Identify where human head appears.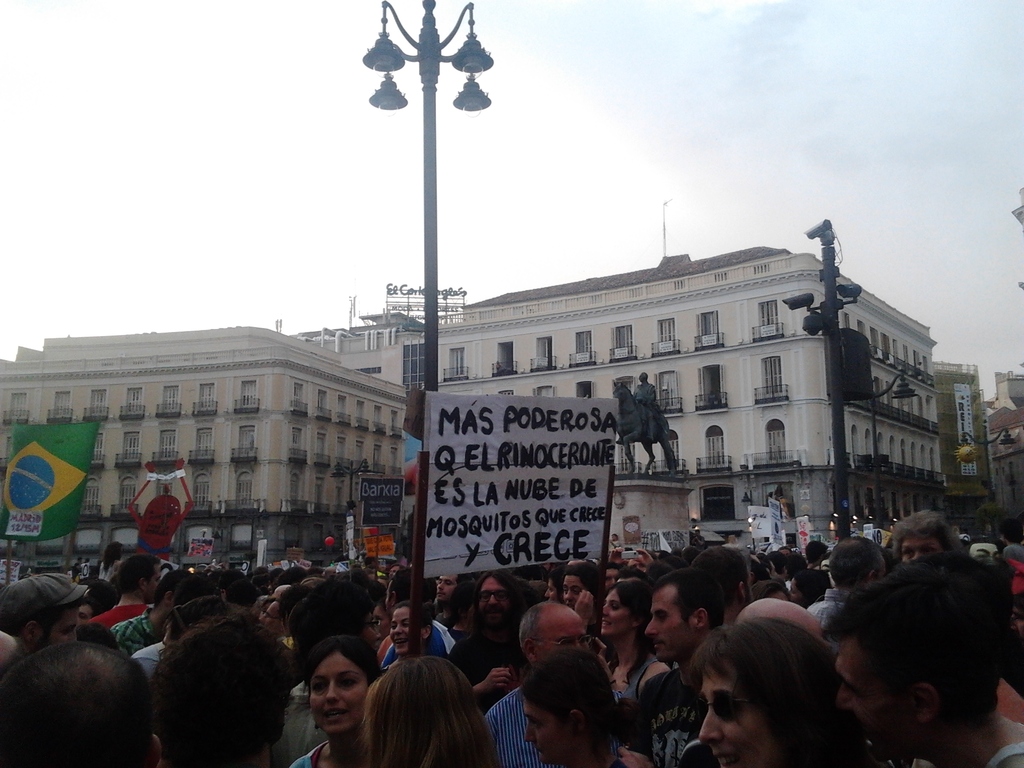
Appears at bbox=(636, 371, 648, 382).
